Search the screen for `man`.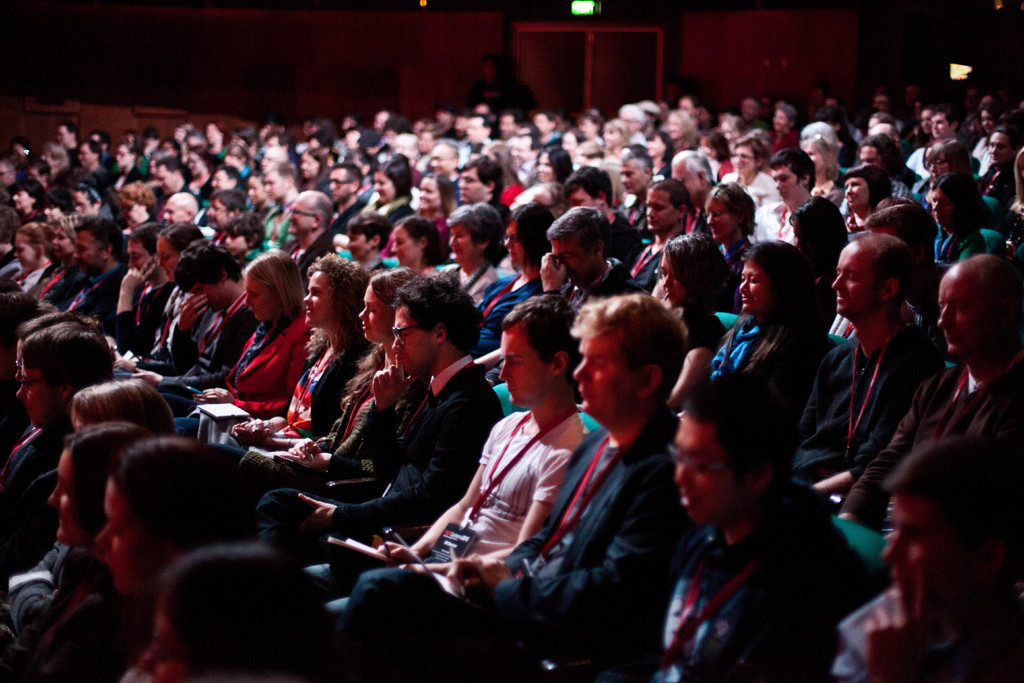
Found at [left=826, top=437, right=1023, bottom=682].
